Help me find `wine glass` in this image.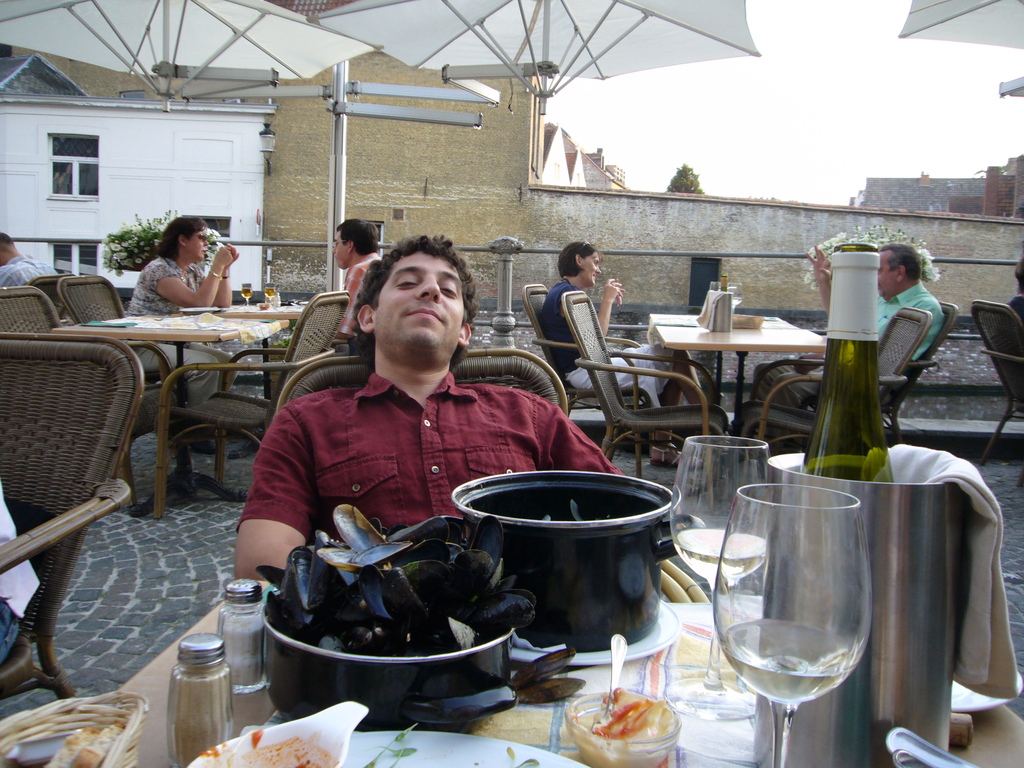
Found it: {"x1": 669, "y1": 436, "x2": 779, "y2": 719}.
